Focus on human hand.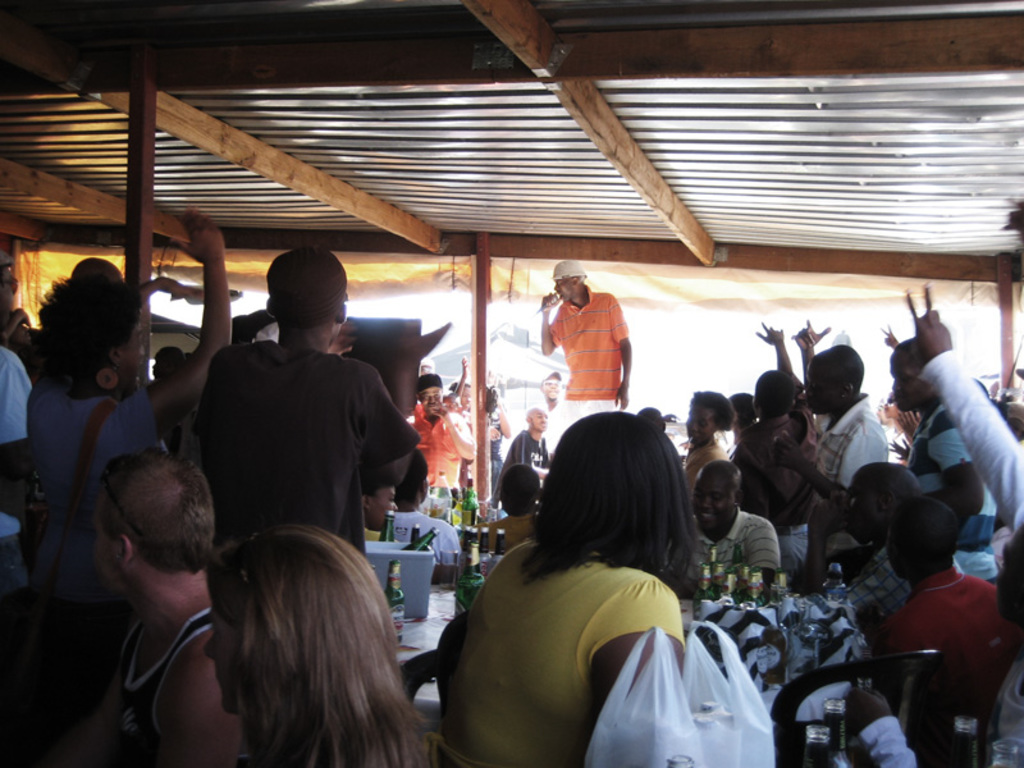
Focused at locate(328, 316, 357, 361).
